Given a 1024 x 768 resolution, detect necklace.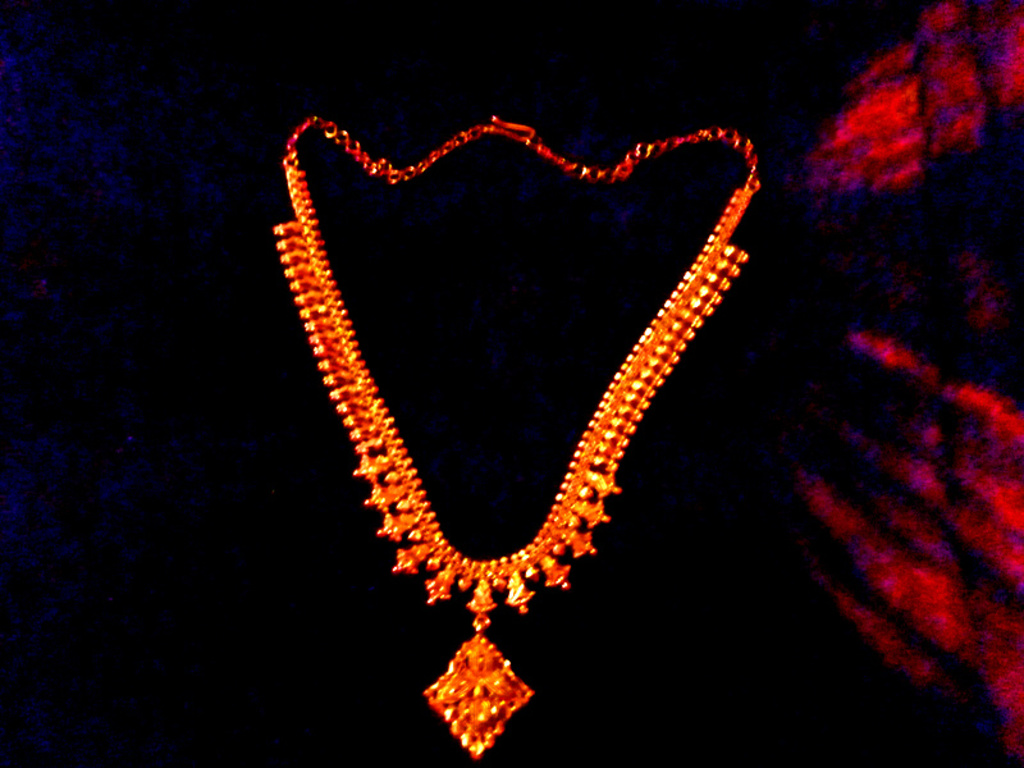
<bbox>275, 115, 760, 755</bbox>.
